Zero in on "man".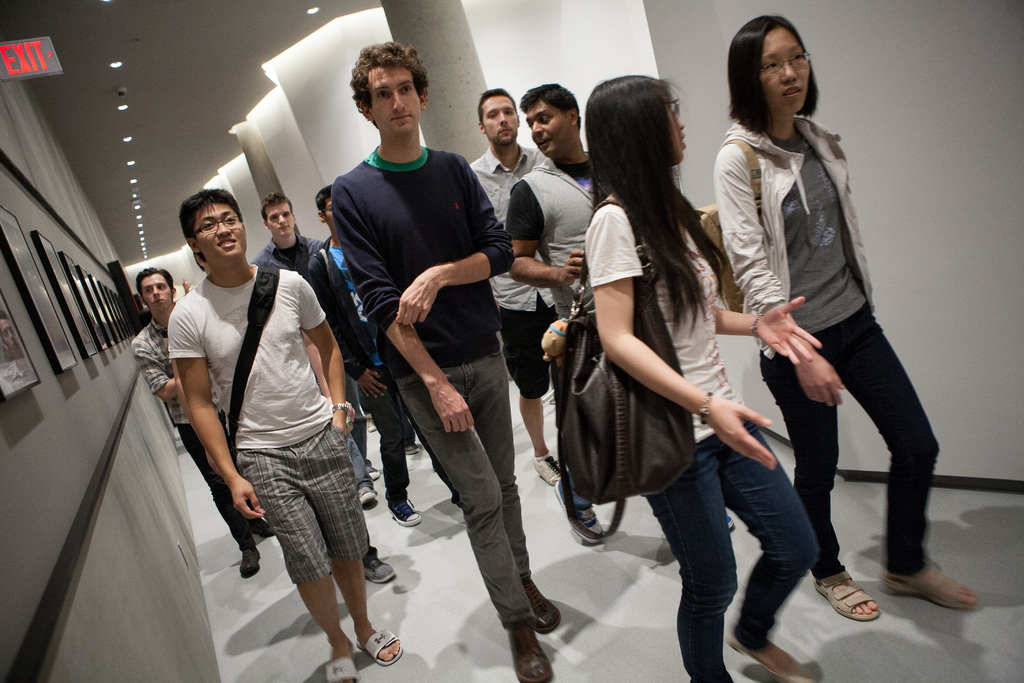
Zeroed in: x1=140, y1=180, x2=408, y2=682.
